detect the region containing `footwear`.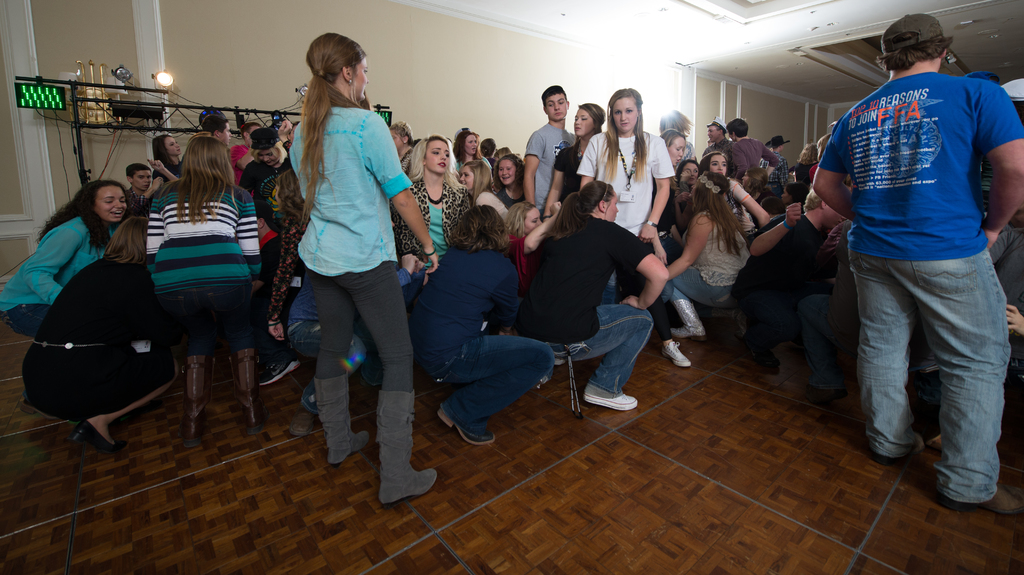
(374,391,437,501).
